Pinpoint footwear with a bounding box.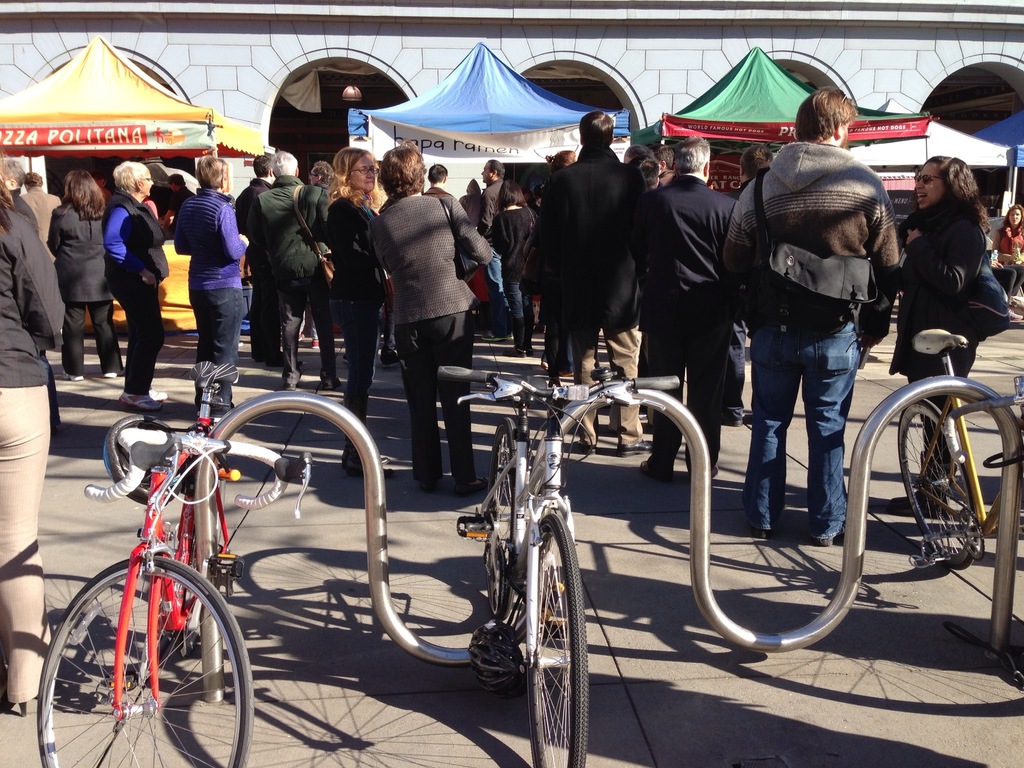
left=419, top=481, right=437, bottom=495.
